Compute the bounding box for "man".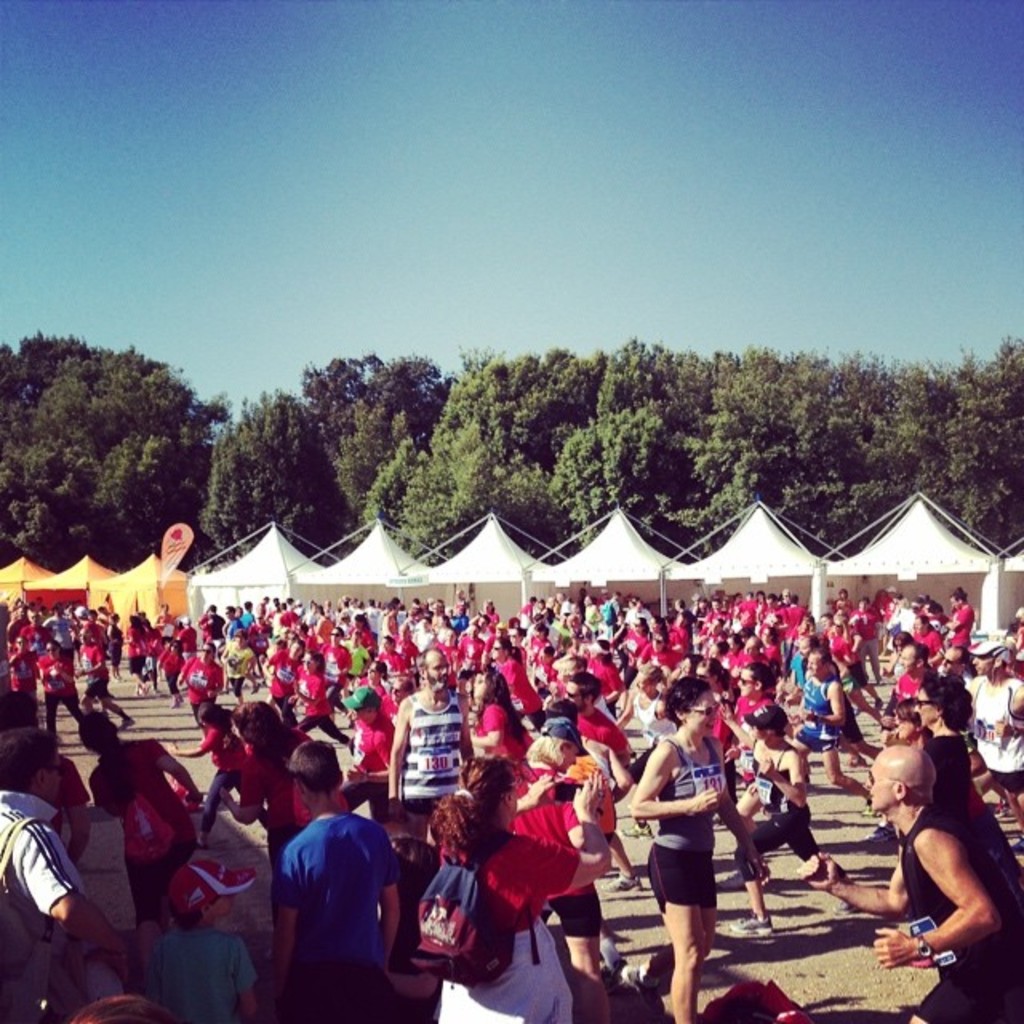
0,690,93,866.
